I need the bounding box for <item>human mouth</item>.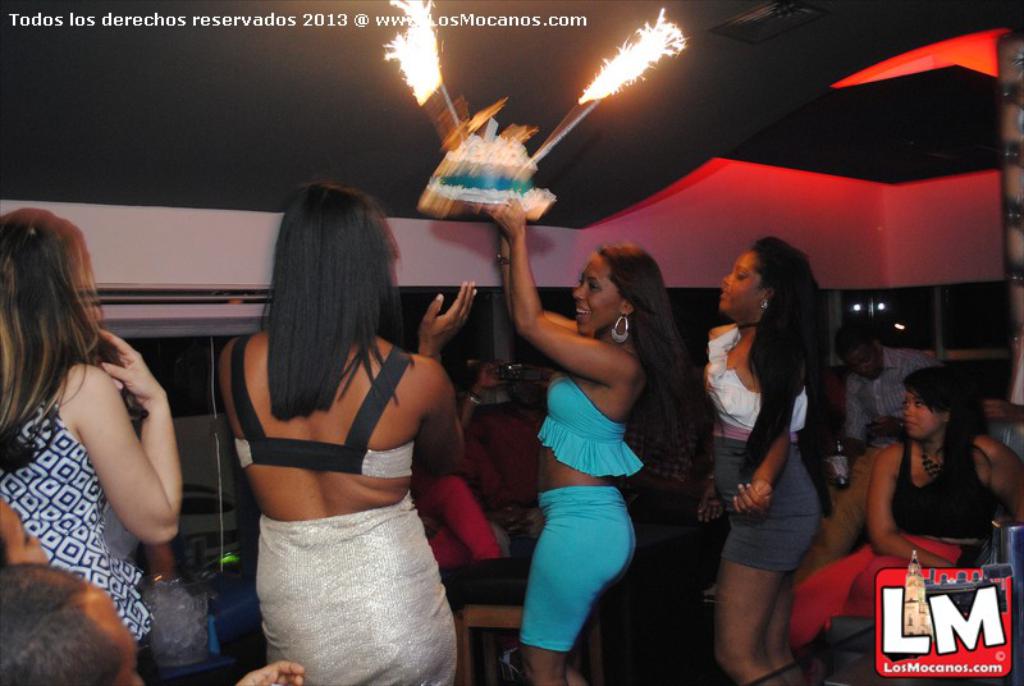
Here it is: [573,302,594,321].
